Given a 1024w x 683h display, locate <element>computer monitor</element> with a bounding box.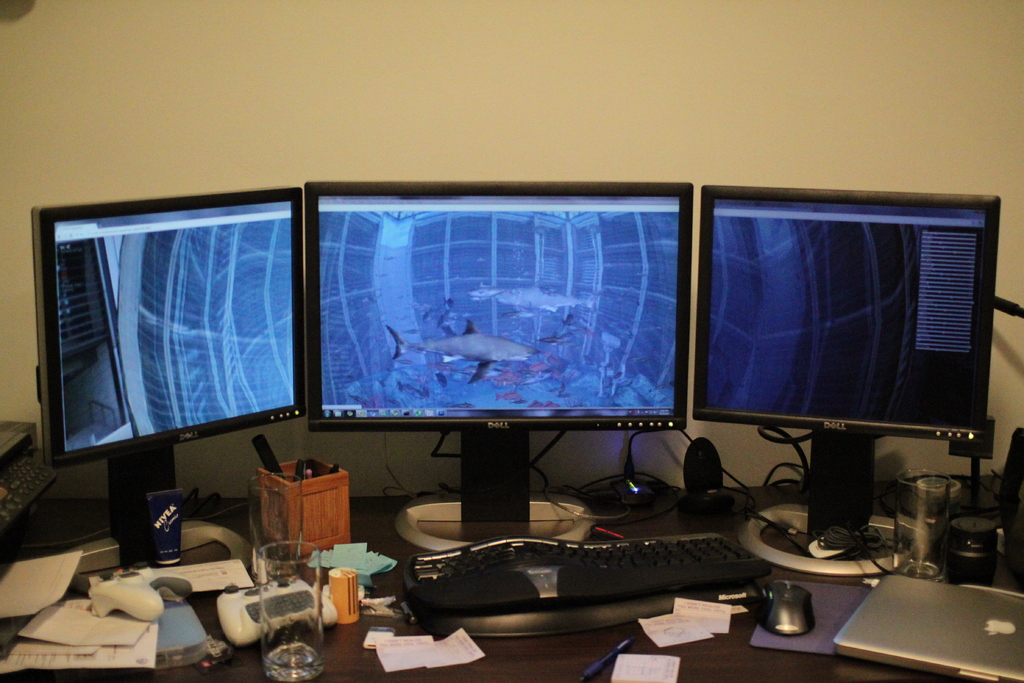
Located: bbox(25, 180, 308, 607).
